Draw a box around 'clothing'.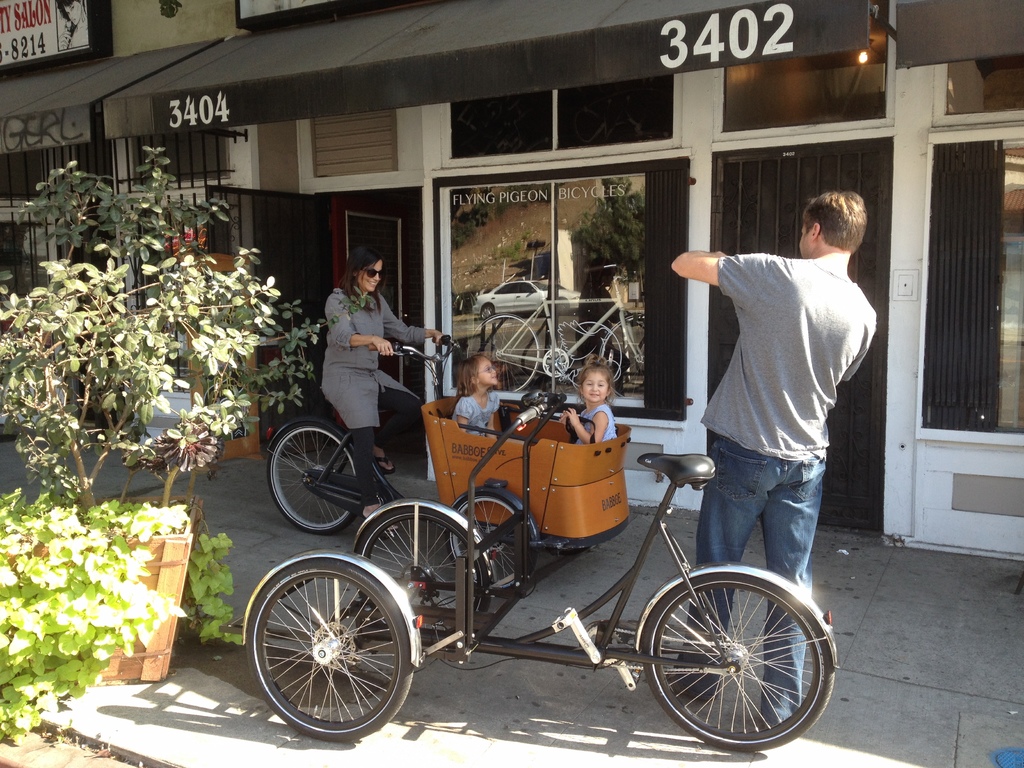
[575,400,612,441].
